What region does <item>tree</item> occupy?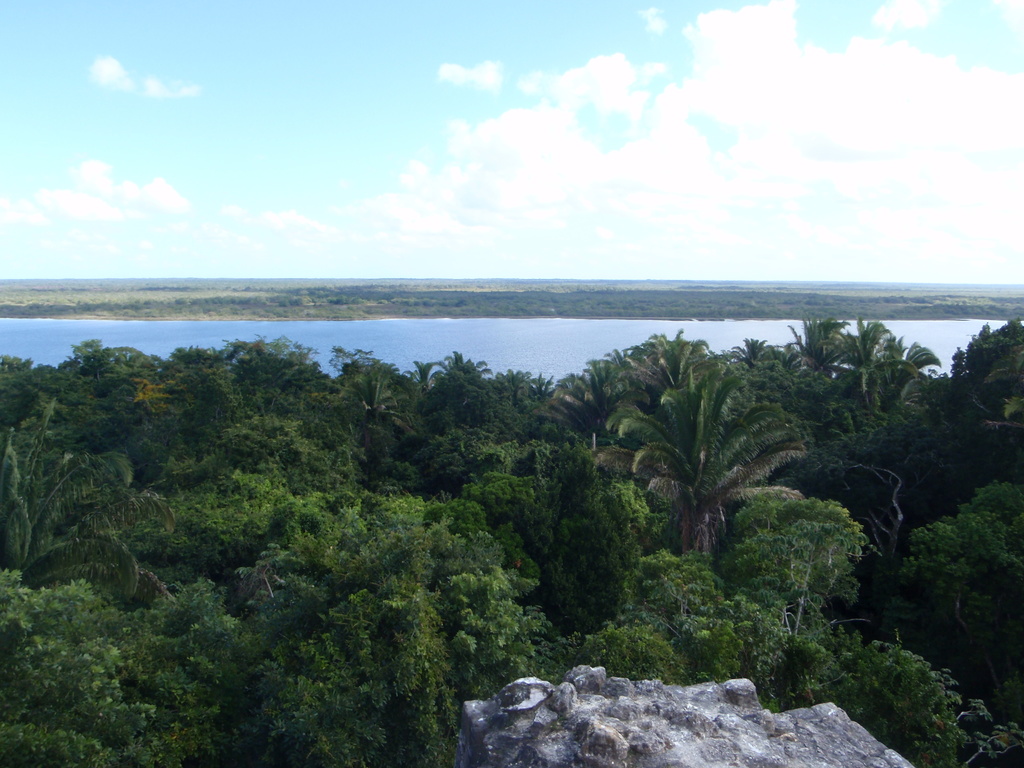
BBox(371, 339, 509, 597).
